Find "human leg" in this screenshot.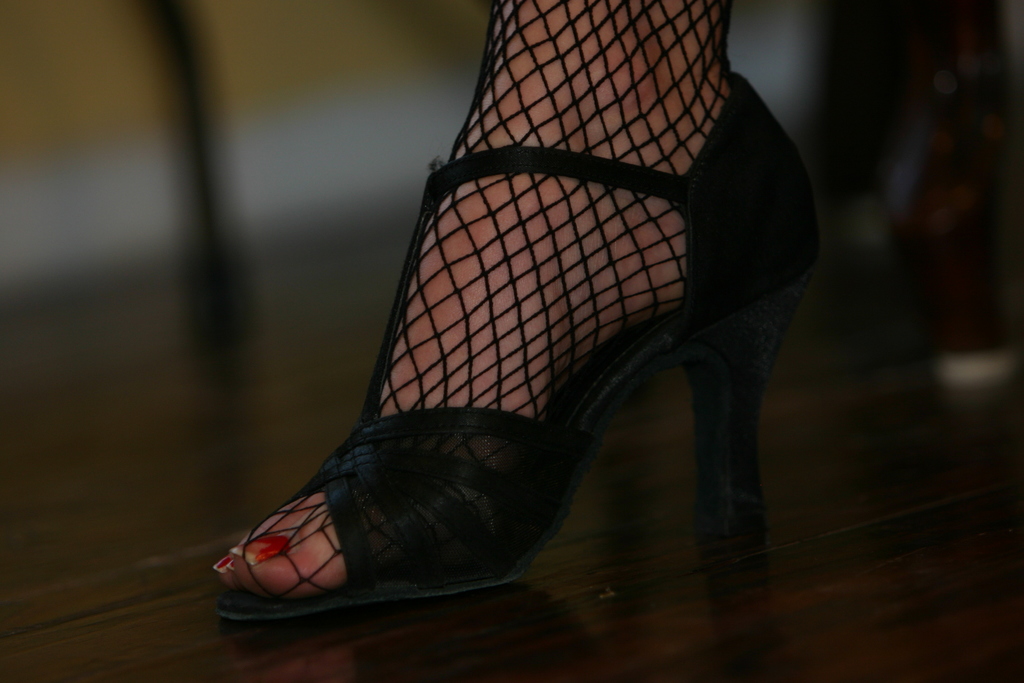
The bounding box for "human leg" is 223,0,816,620.
